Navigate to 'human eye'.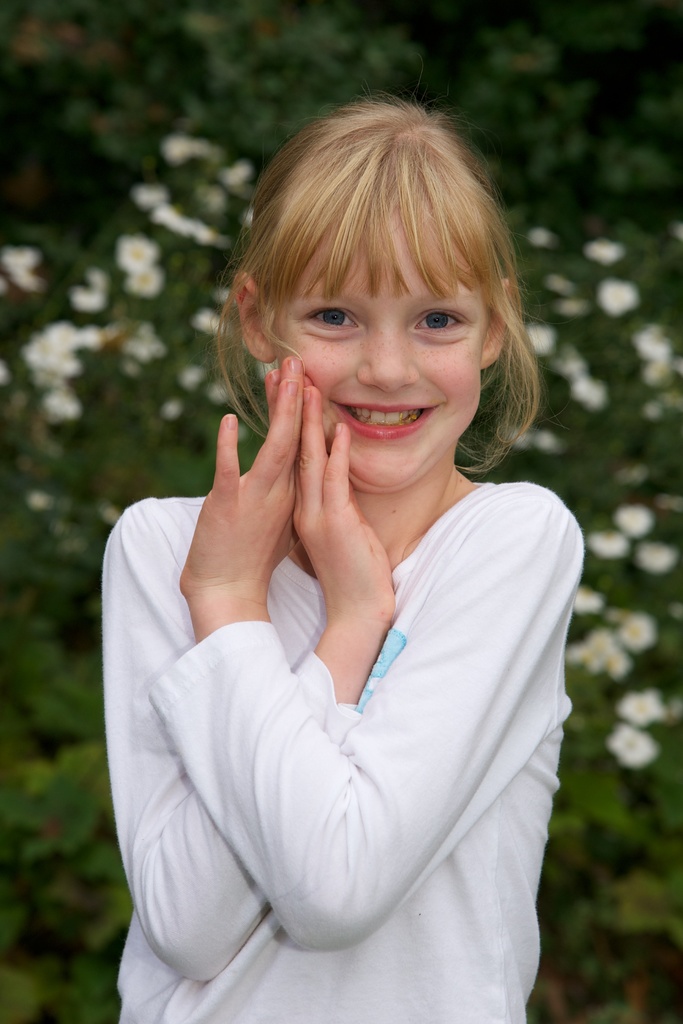
Navigation target: locate(293, 305, 360, 338).
